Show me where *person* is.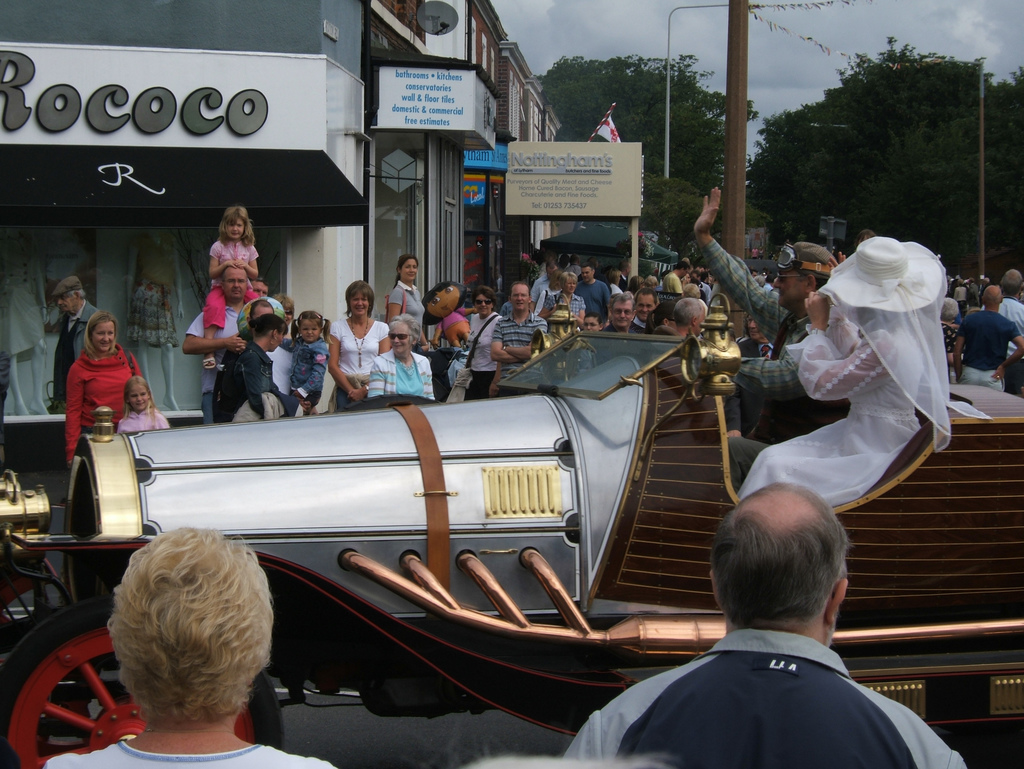
*person* is at bbox(211, 316, 293, 425).
